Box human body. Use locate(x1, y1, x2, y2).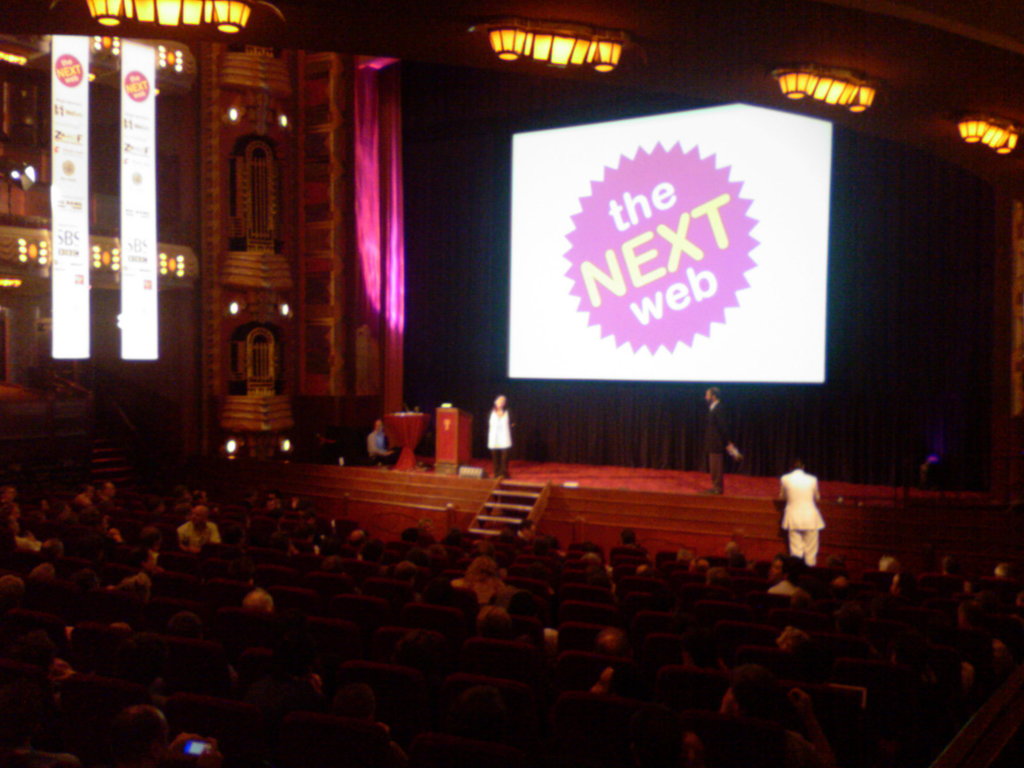
locate(444, 526, 462, 547).
